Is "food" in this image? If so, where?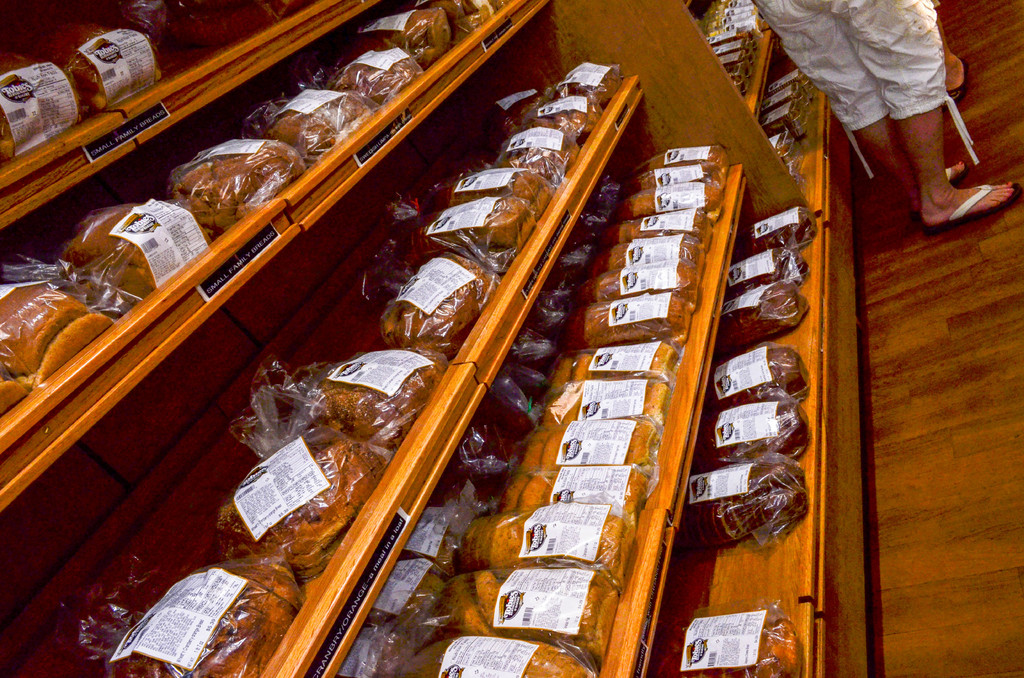
Yes, at 604, 230, 700, 262.
